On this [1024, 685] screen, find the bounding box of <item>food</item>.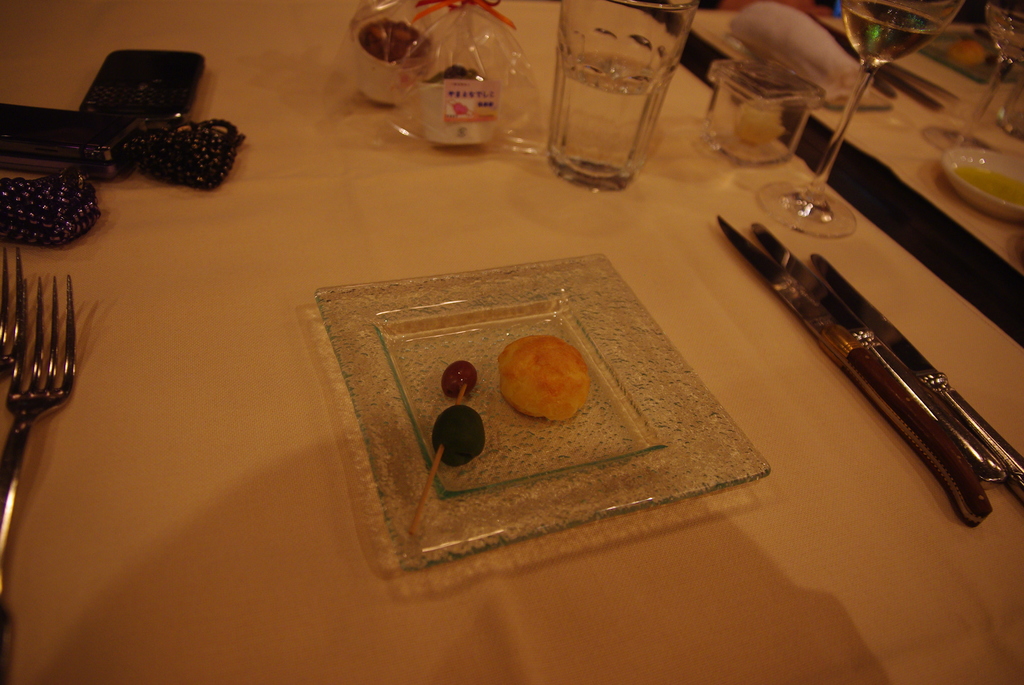
Bounding box: [506, 328, 590, 427].
